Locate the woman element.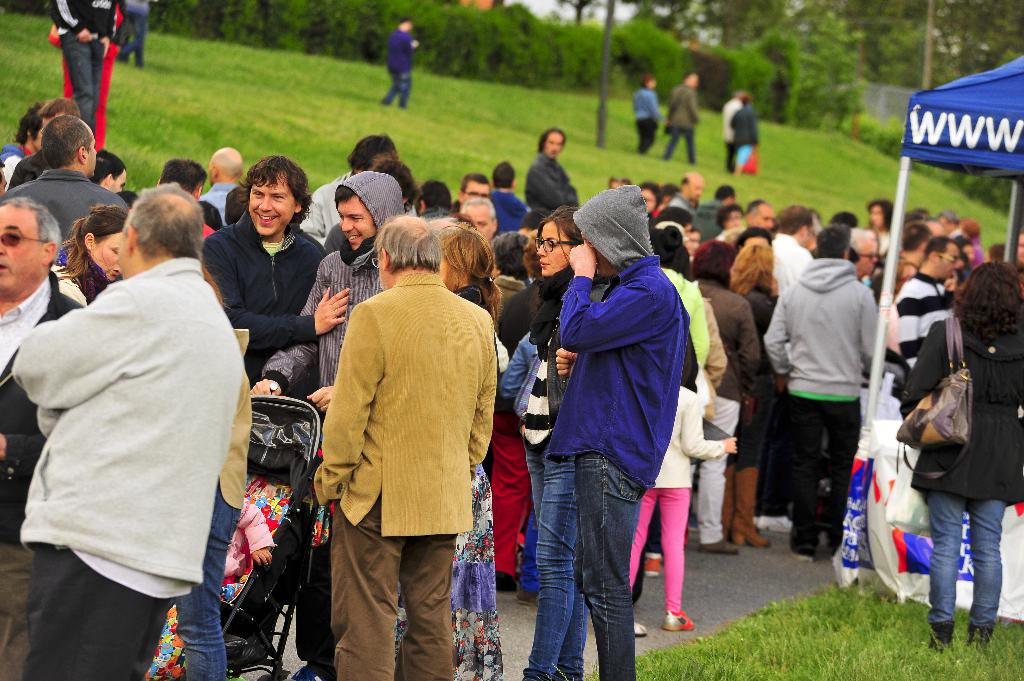
Element bbox: (388, 214, 511, 680).
